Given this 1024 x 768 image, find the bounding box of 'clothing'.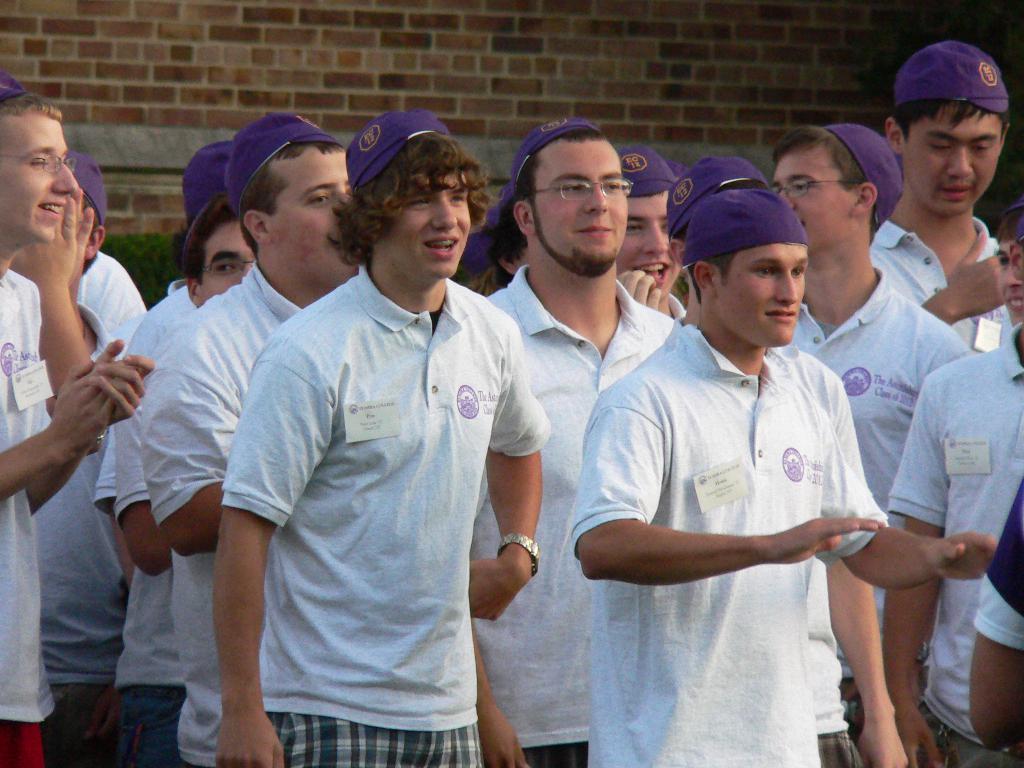
574, 317, 883, 767.
